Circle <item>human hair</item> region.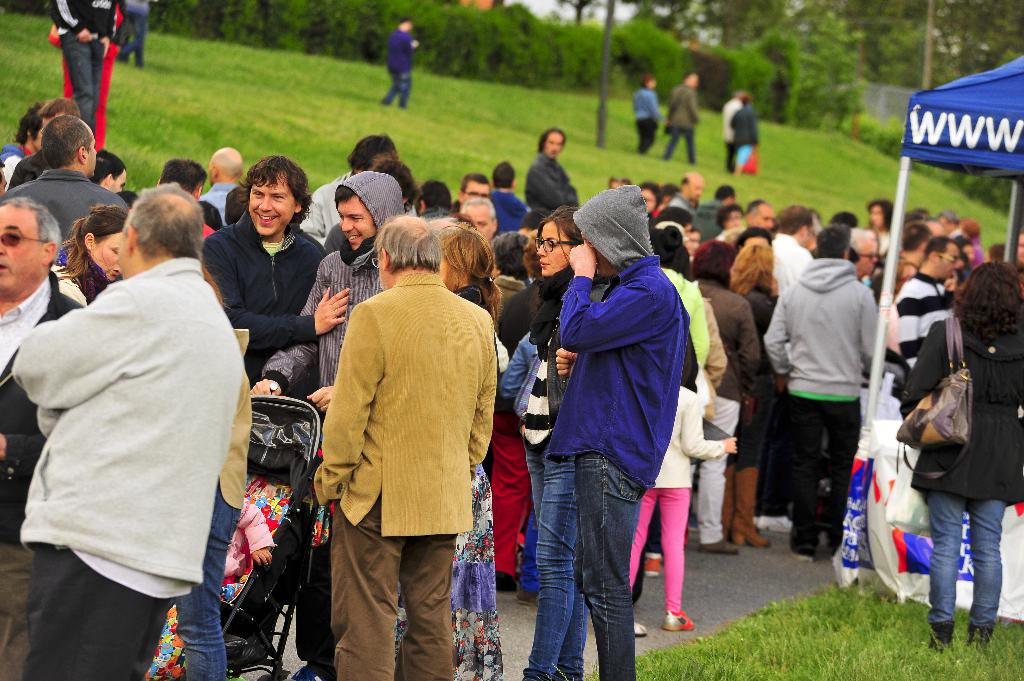
Region: 783 207 810 229.
